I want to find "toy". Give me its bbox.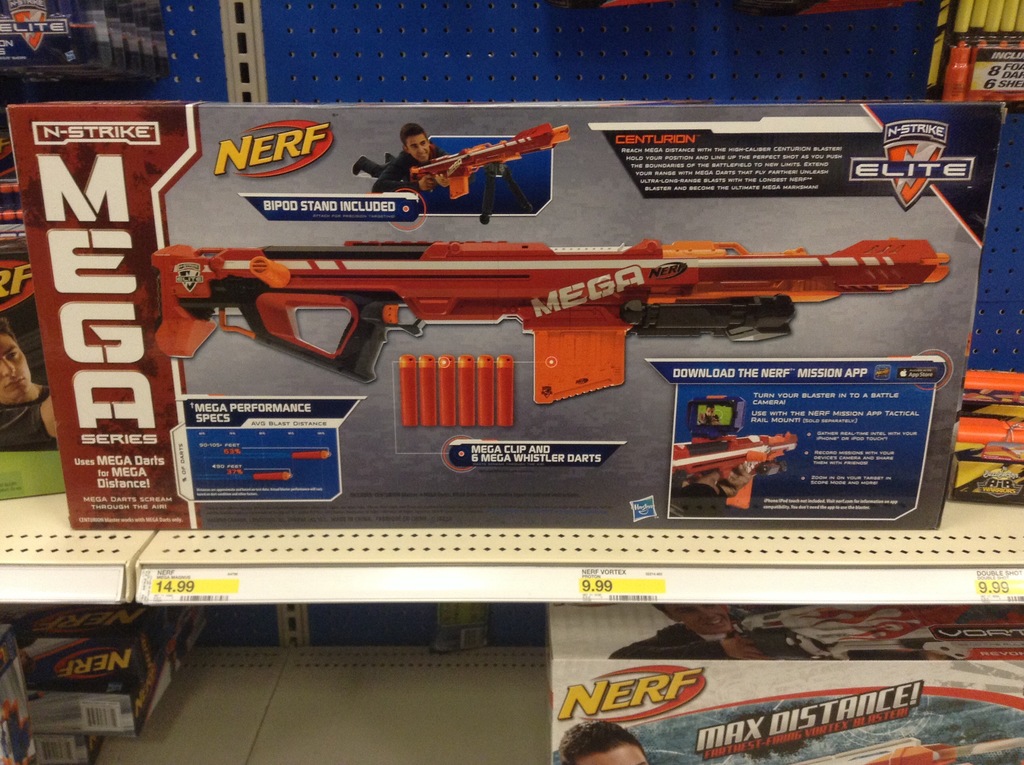
Rect(944, 371, 1023, 498).
